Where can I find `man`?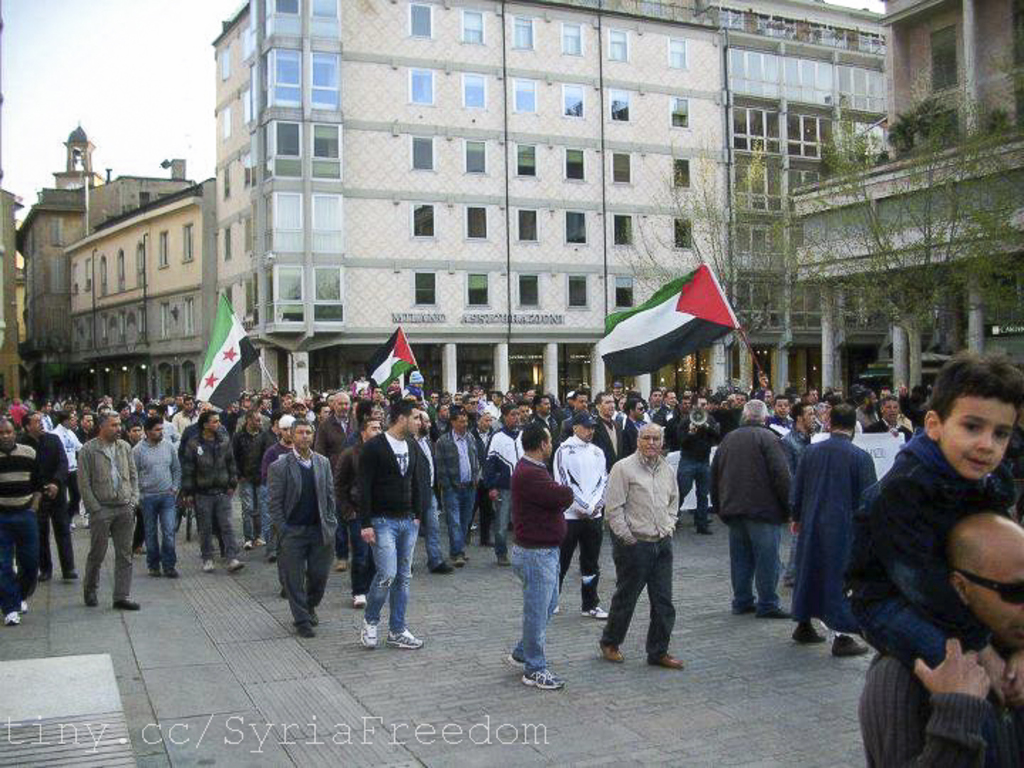
You can find it at <bbox>779, 408, 818, 590</bbox>.
